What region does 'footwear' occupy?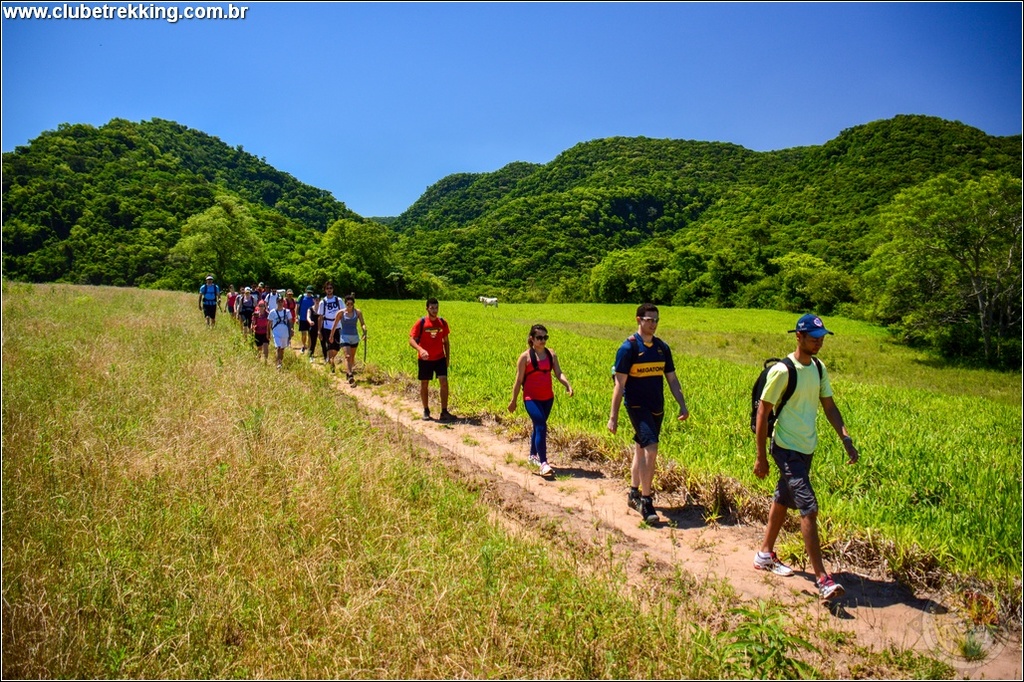
330,366,339,381.
